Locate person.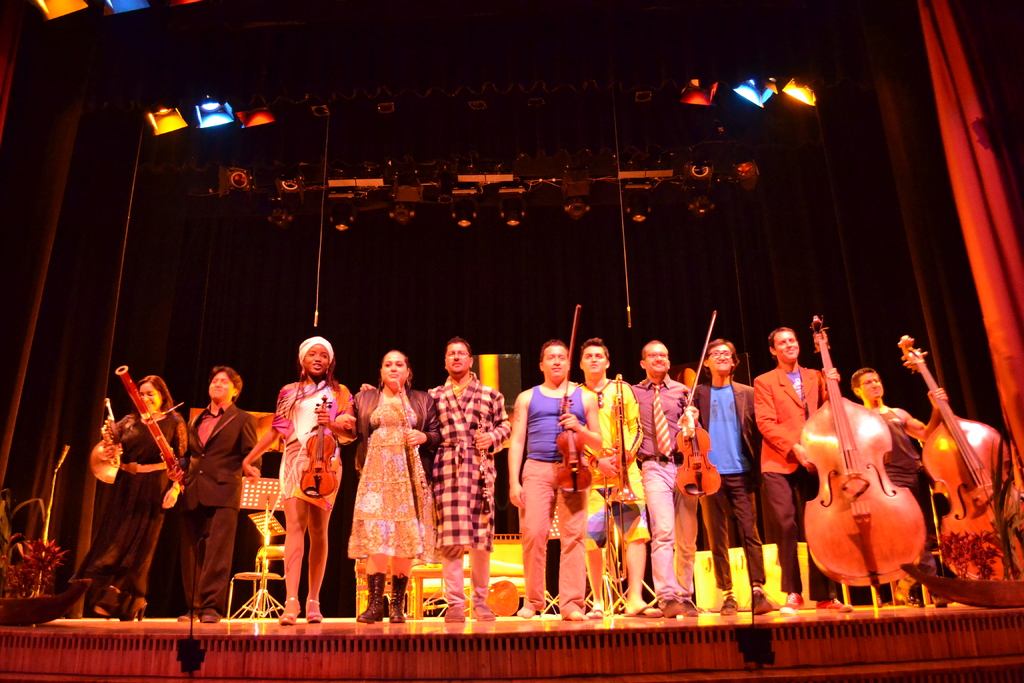
Bounding box: 854,361,950,602.
